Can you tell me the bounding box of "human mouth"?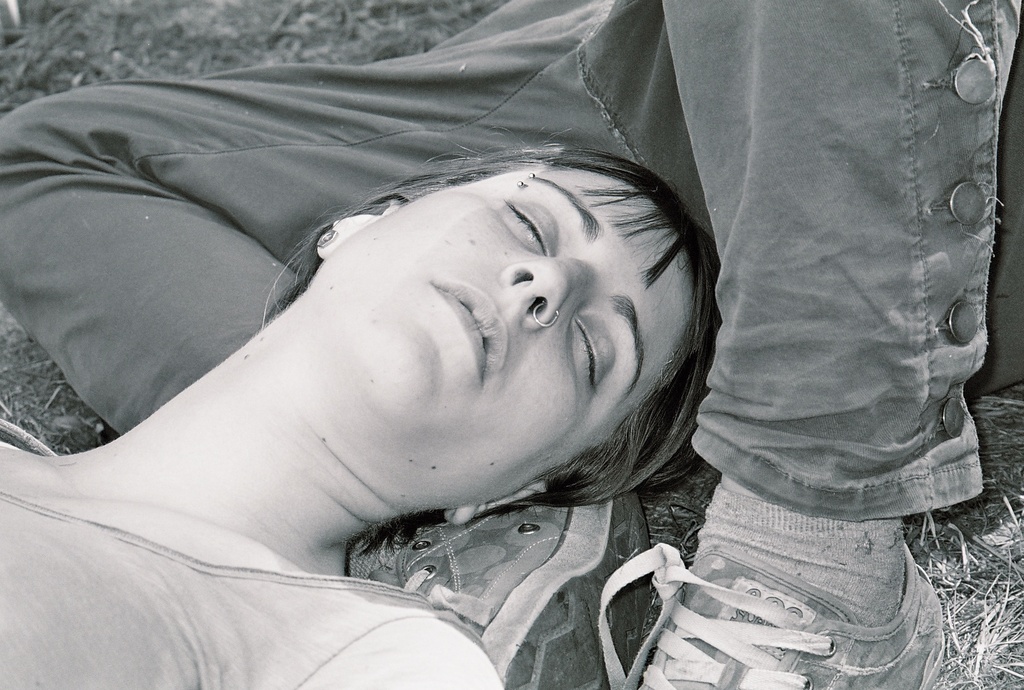
[x1=443, y1=285, x2=497, y2=370].
